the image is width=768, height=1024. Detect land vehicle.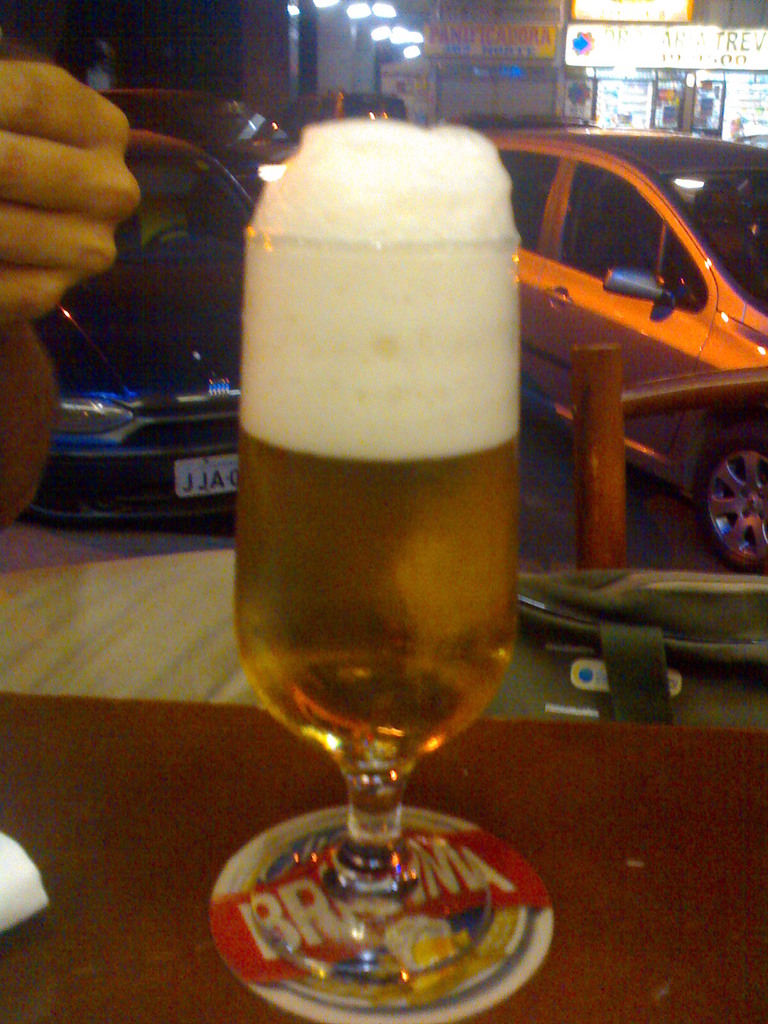
Detection: {"x1": 25, "y1": 132, "x2": 257, "y2": 522}.
